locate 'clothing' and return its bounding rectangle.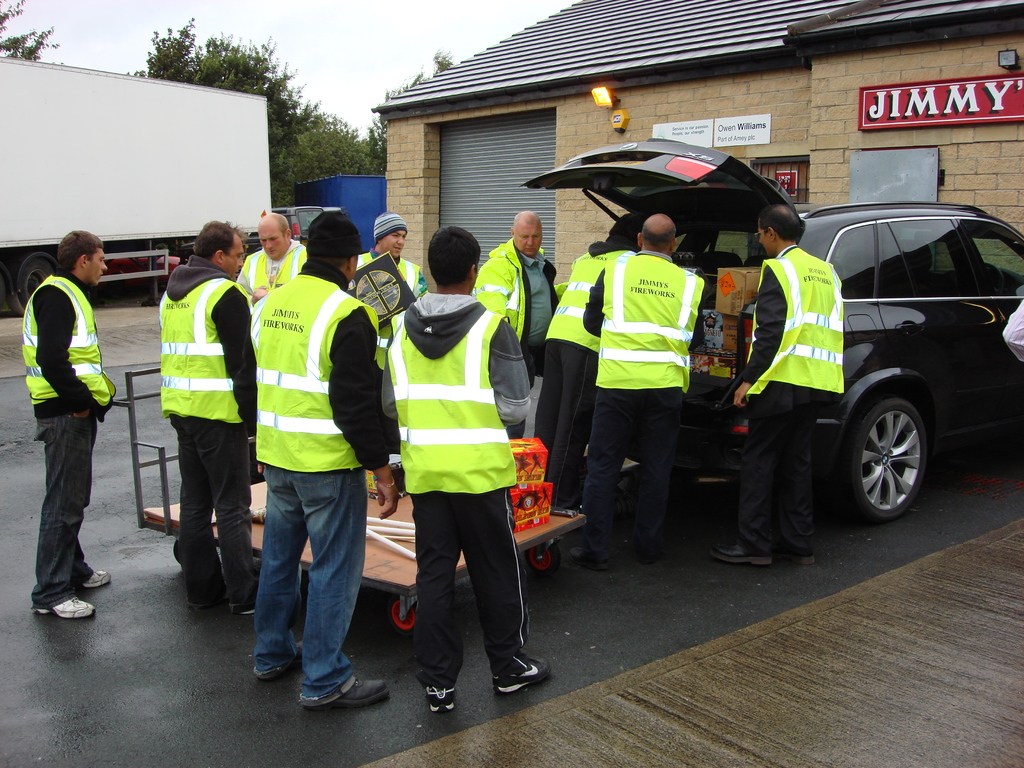
253/275/401/681.
